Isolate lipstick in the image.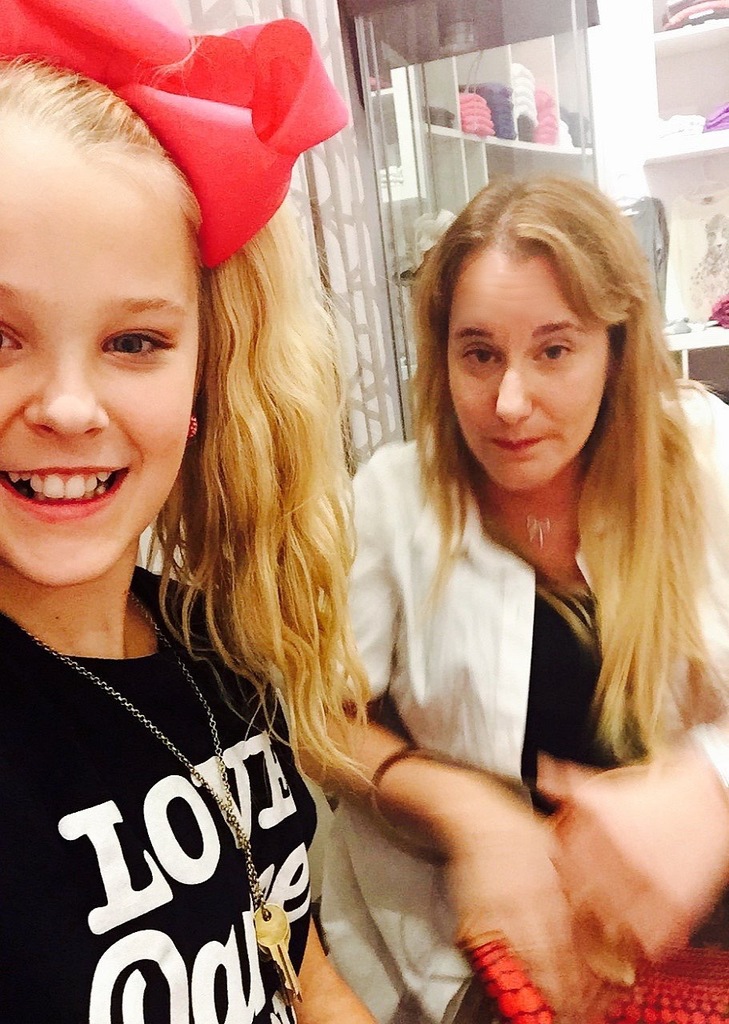
Isolated region: region(0, 465, 126, 519).
